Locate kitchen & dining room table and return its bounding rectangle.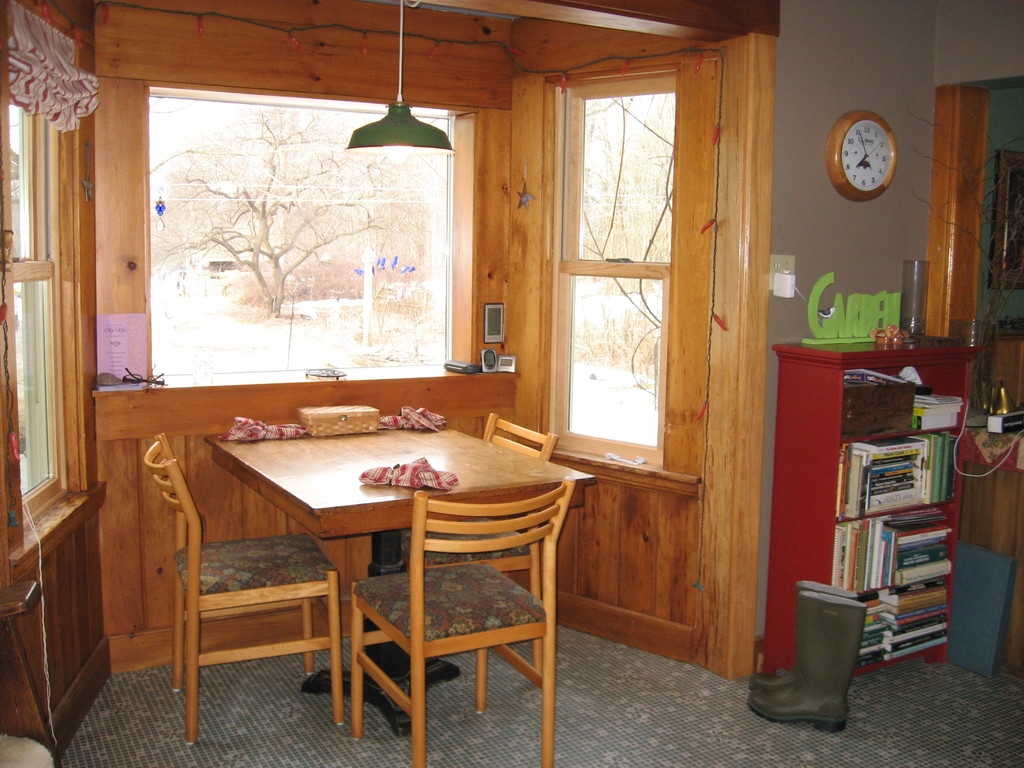
[266,414,577,721].
